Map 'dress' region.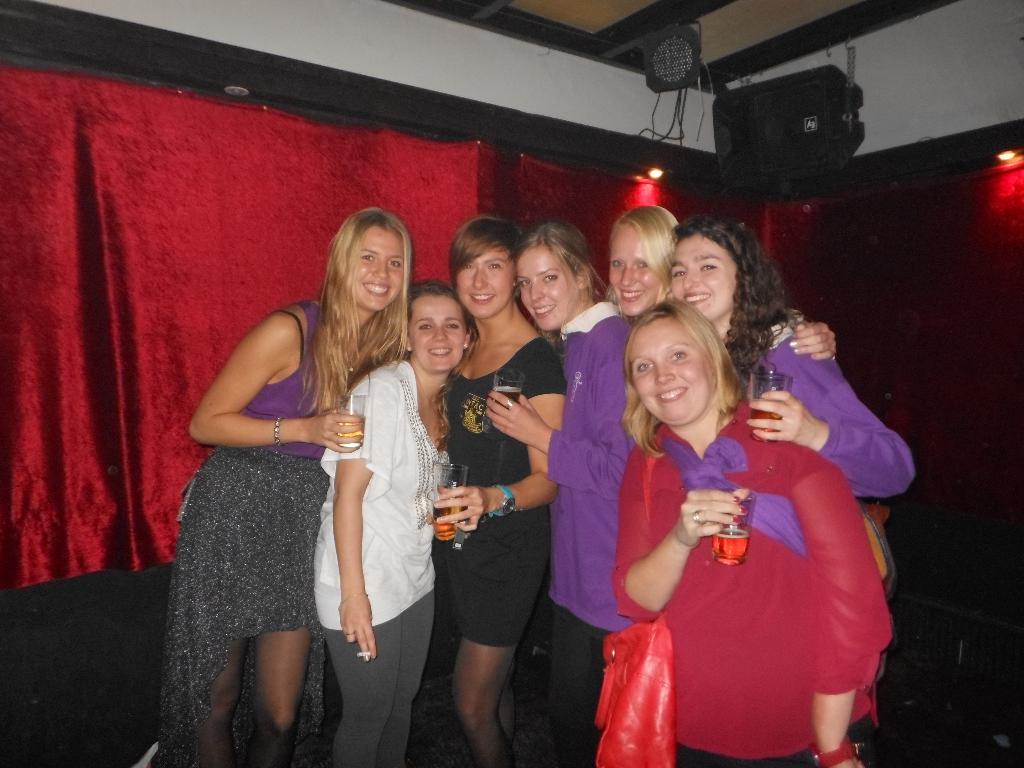
Mapped to box(584, 370, 873, 733).
